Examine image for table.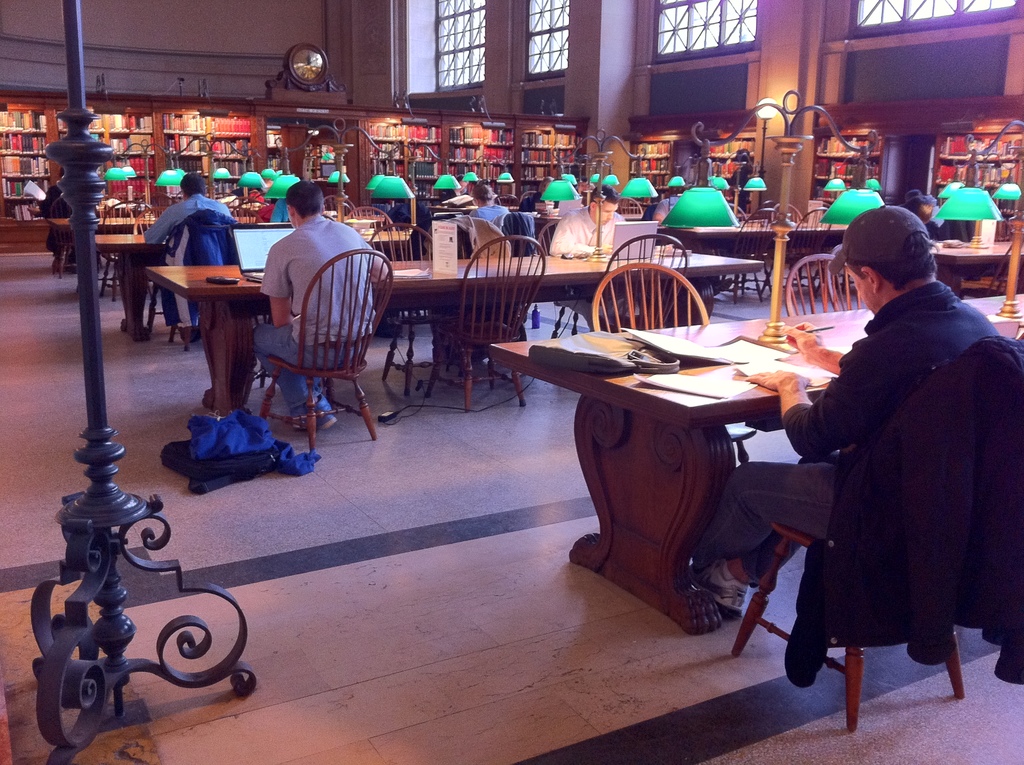
Examination result: [left=935, top=239, right=1023, bottom=295].
